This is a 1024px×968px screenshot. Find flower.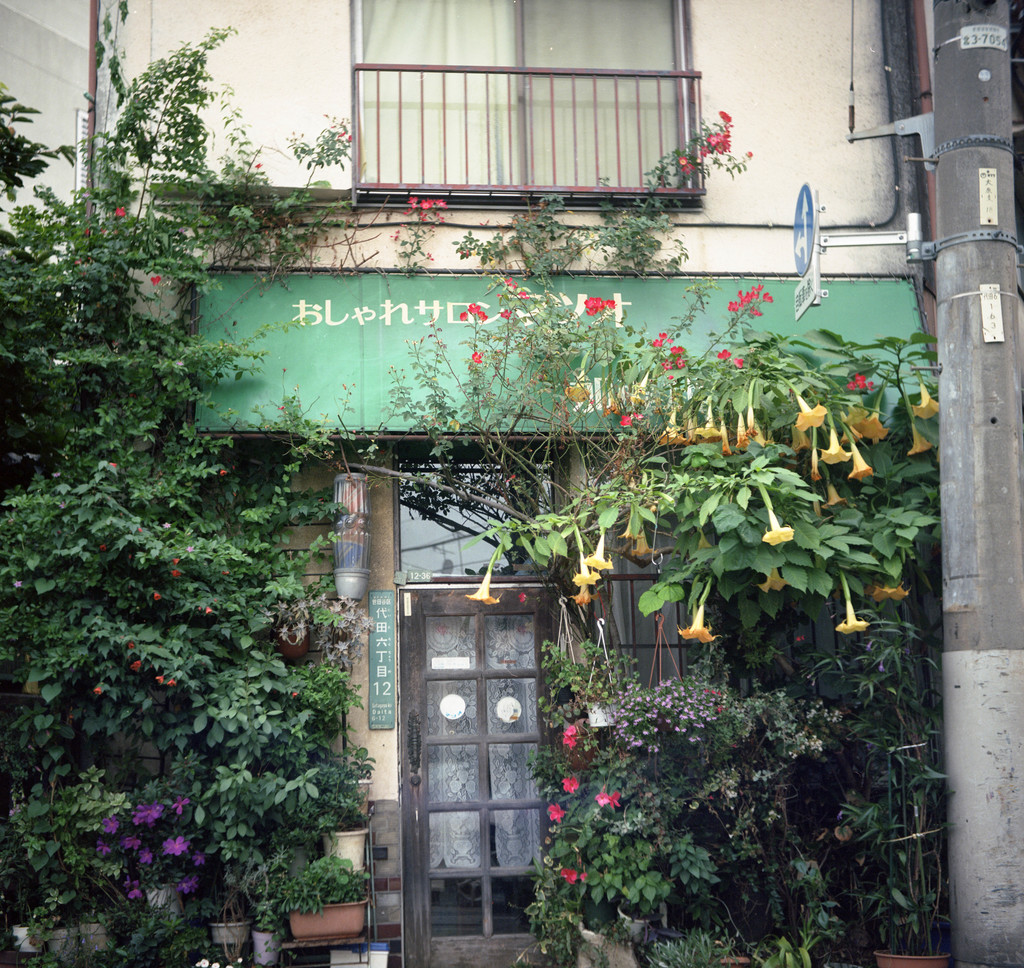
Bounding box: crop(152, 273, 159, 286).
